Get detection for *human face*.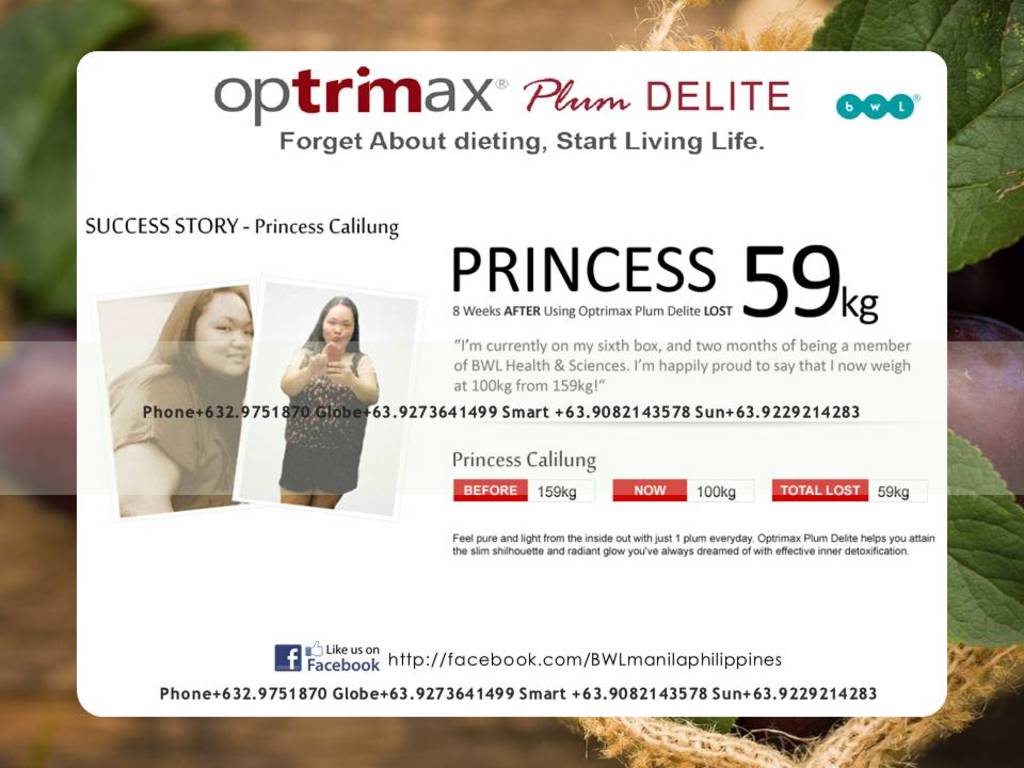
Detection: (194, 289, 252, 374).
